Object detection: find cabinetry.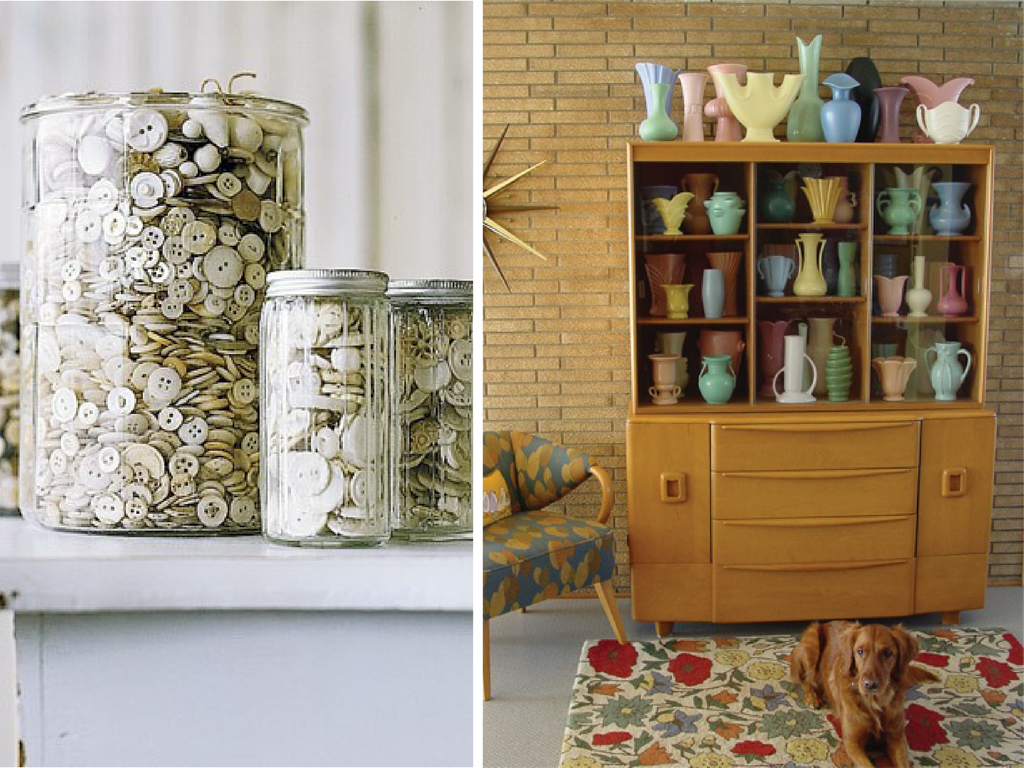
select_region(623, 139, 1005, 647).
